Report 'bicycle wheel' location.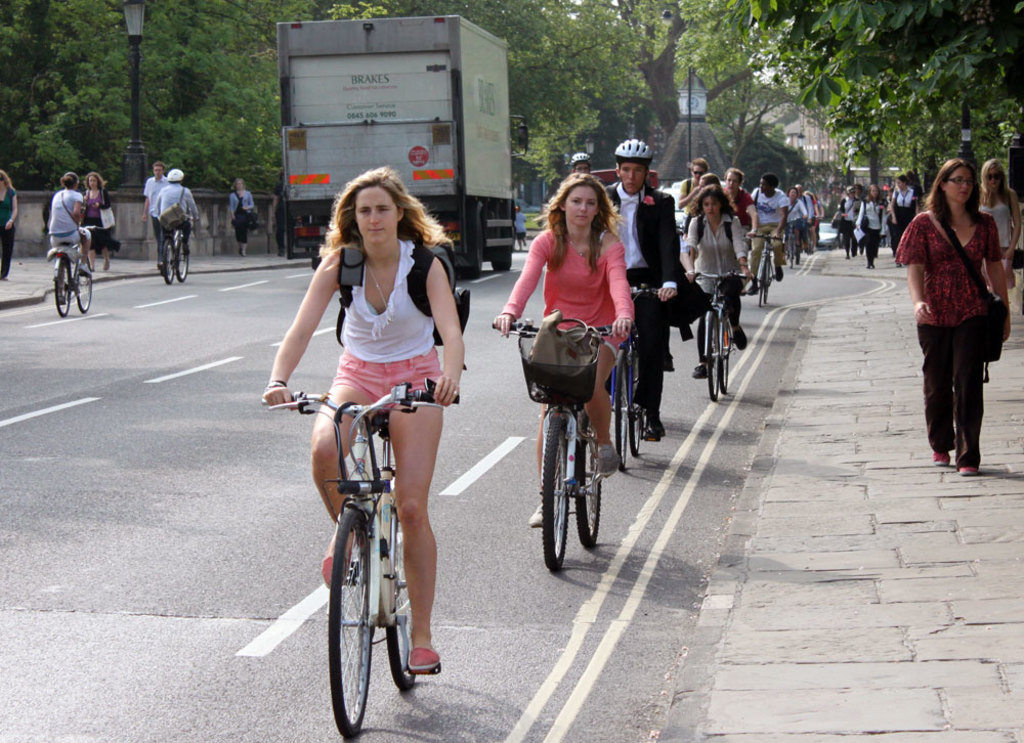
Report: rect(177, 235, 189, 281).
